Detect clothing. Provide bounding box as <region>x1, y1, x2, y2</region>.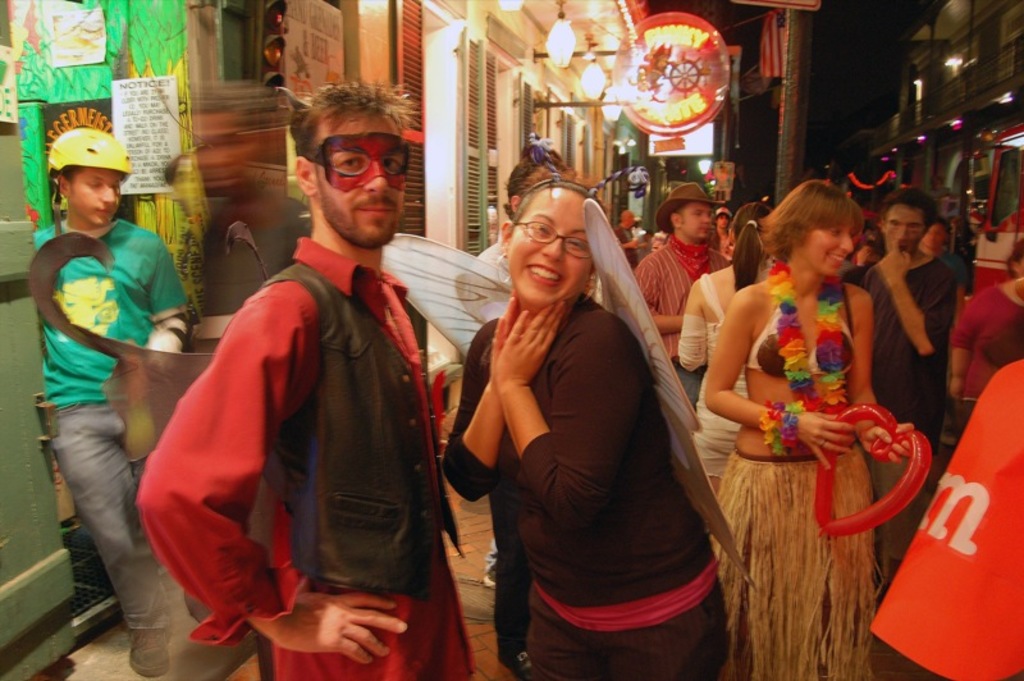
<region>442, 303, 730, 678</region>.
